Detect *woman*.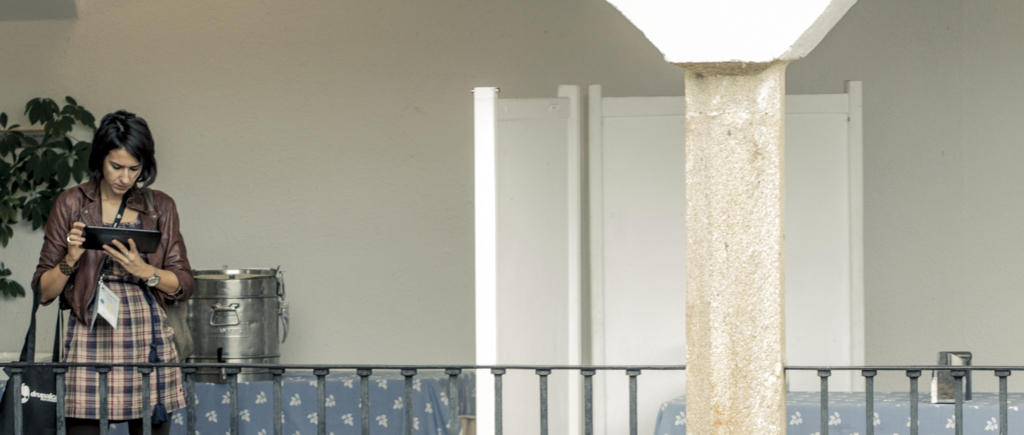
Detected at crop(25, 104, 194, 421).
